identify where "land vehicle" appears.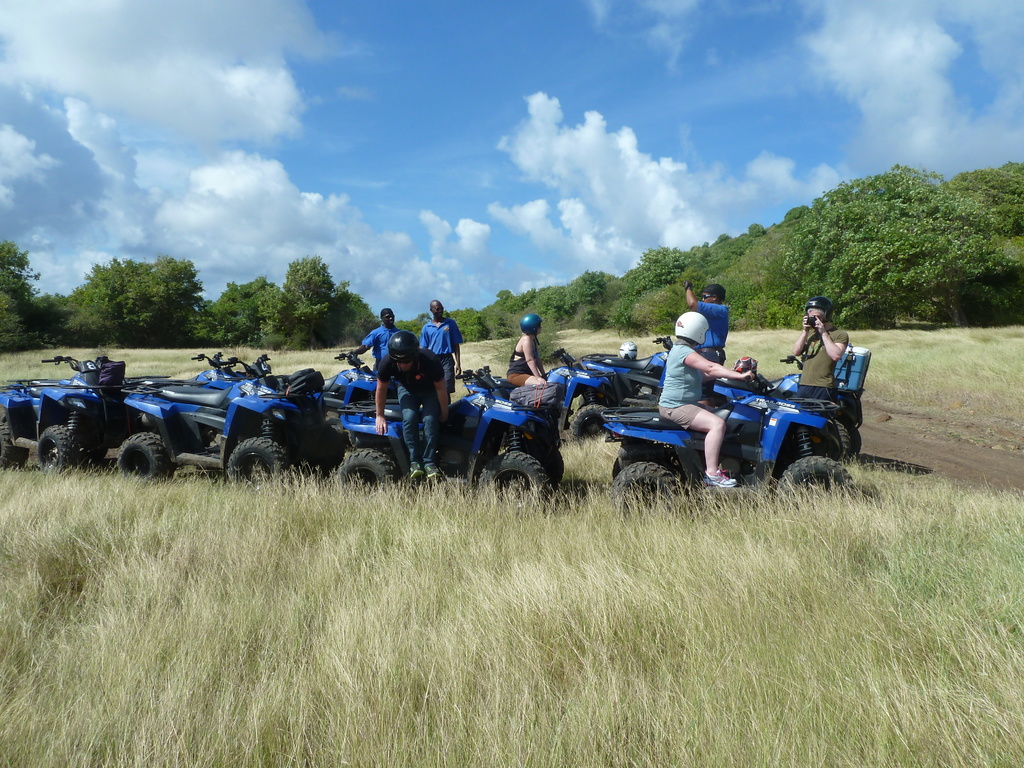
Appears at x1=274 y1=350 x2=380 y2=417.
